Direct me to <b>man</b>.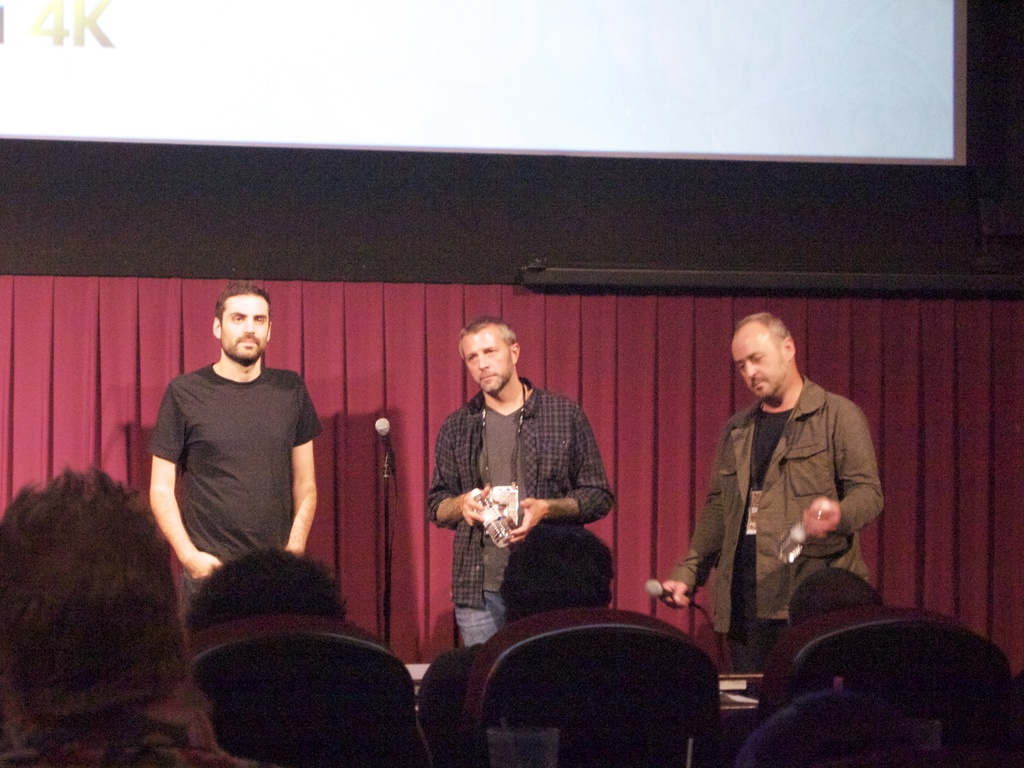
Direction: 428:314:611:648.
